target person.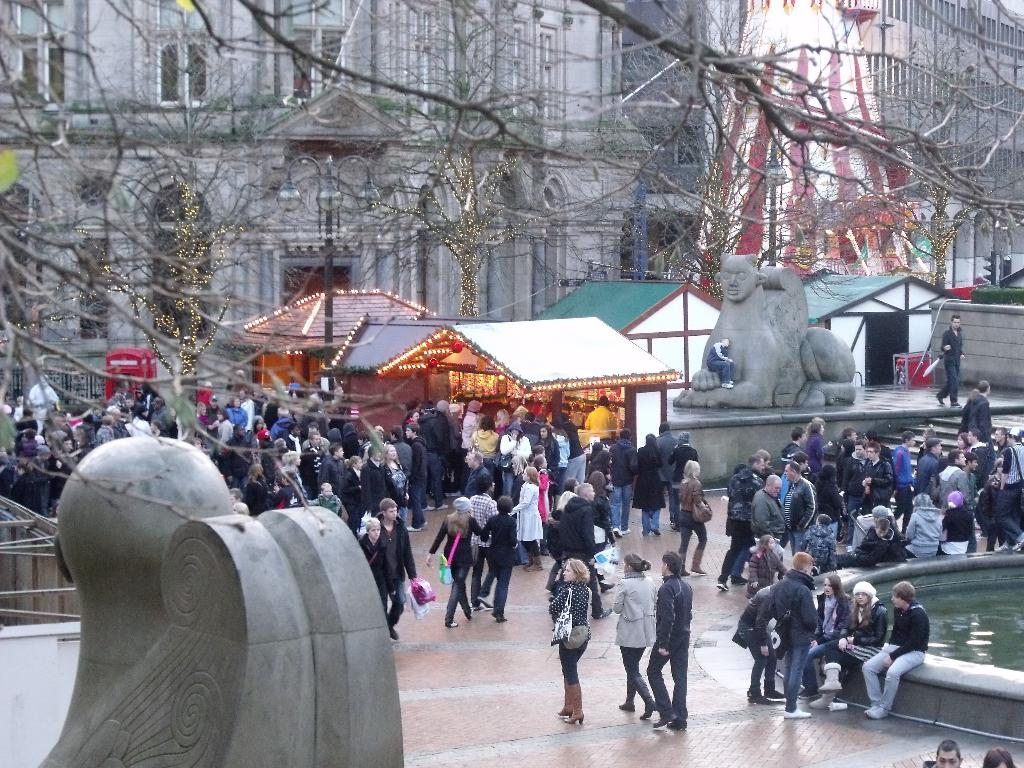
Target region: <box>417,399,451,513</box>.
